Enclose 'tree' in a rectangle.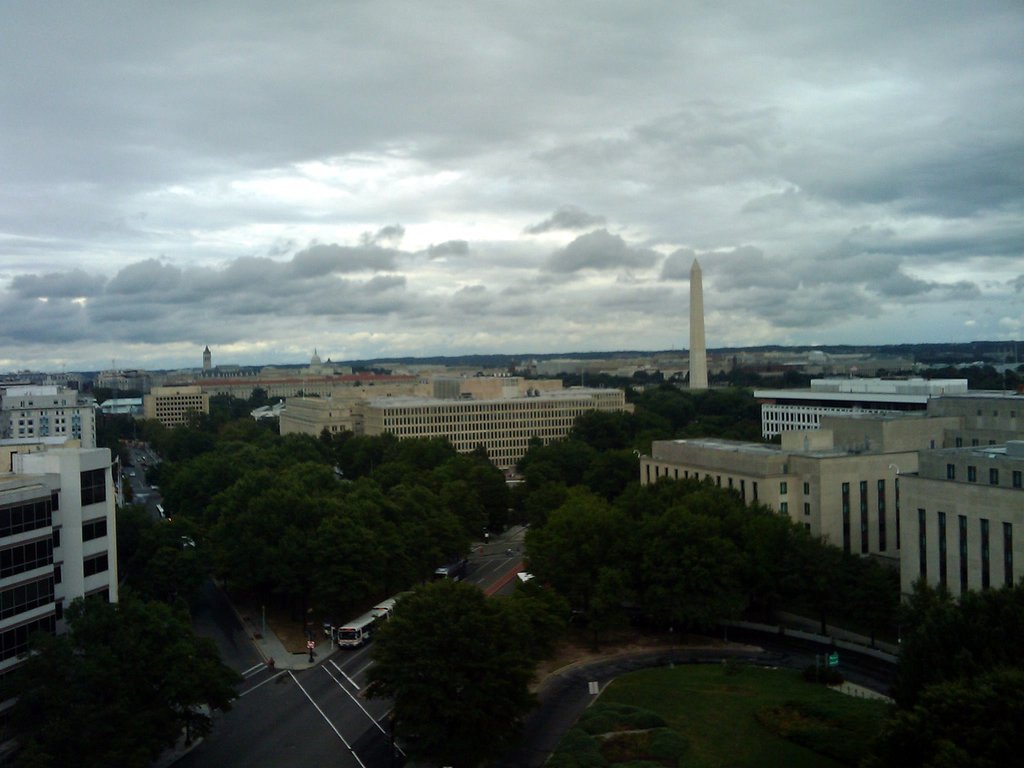
12:589:246:764.
